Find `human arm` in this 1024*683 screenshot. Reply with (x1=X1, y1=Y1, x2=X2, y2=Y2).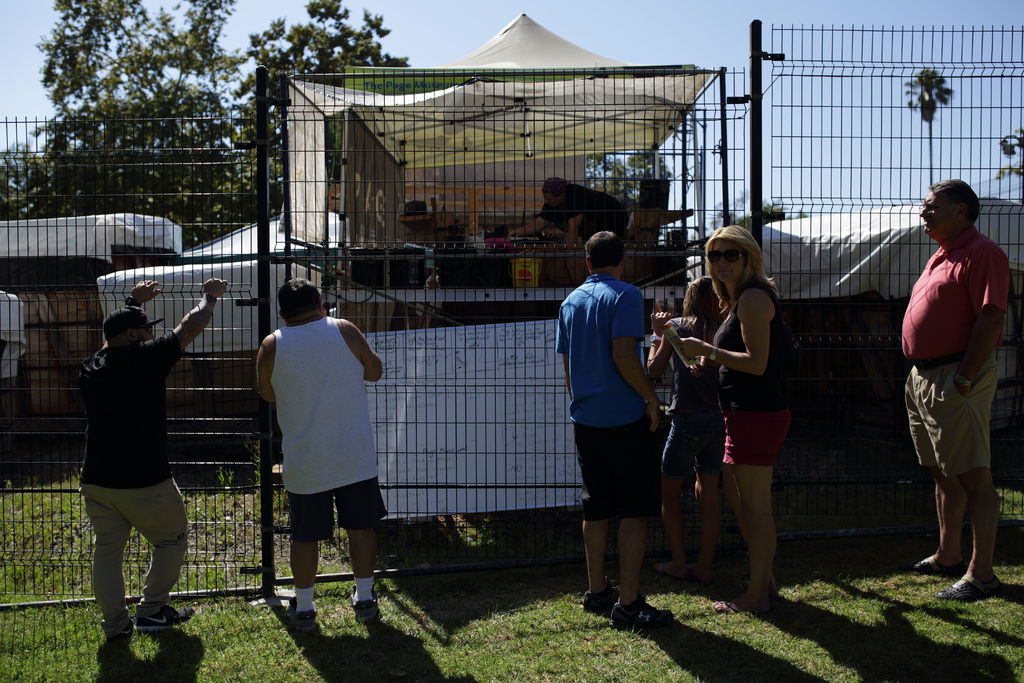
(x1=643, y1=302, x2=672, y2=386).
